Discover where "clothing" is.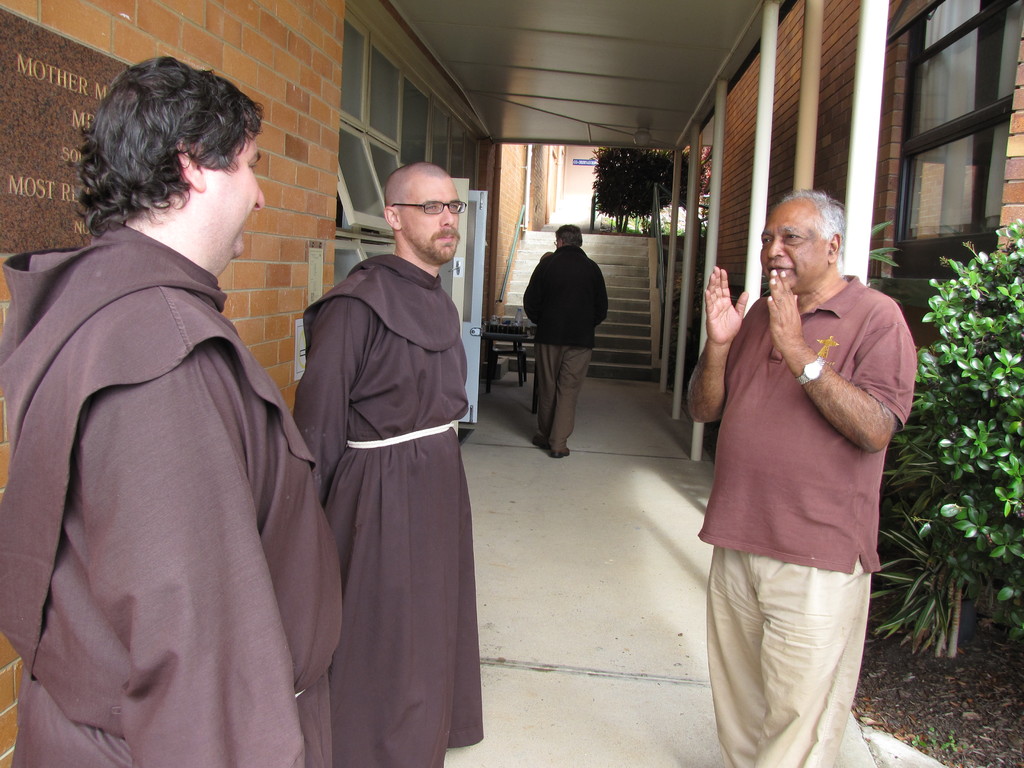
Discovered at locate(20, 168, 329, 764).
